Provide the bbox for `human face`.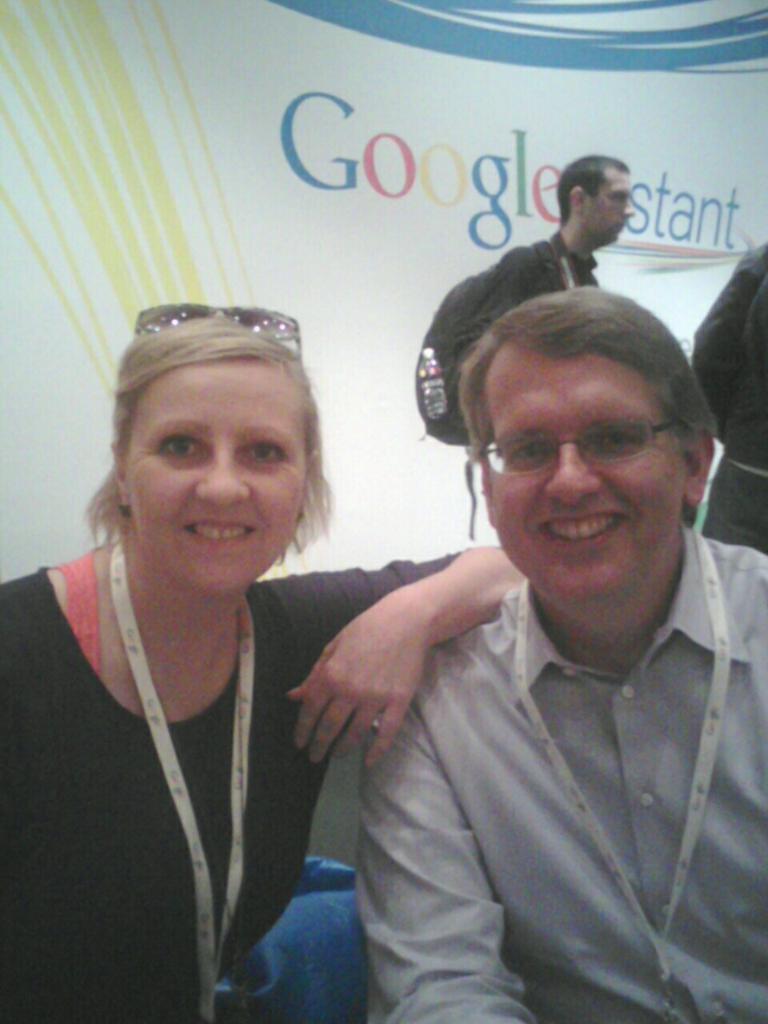
box(591, 174, 634, 249).
